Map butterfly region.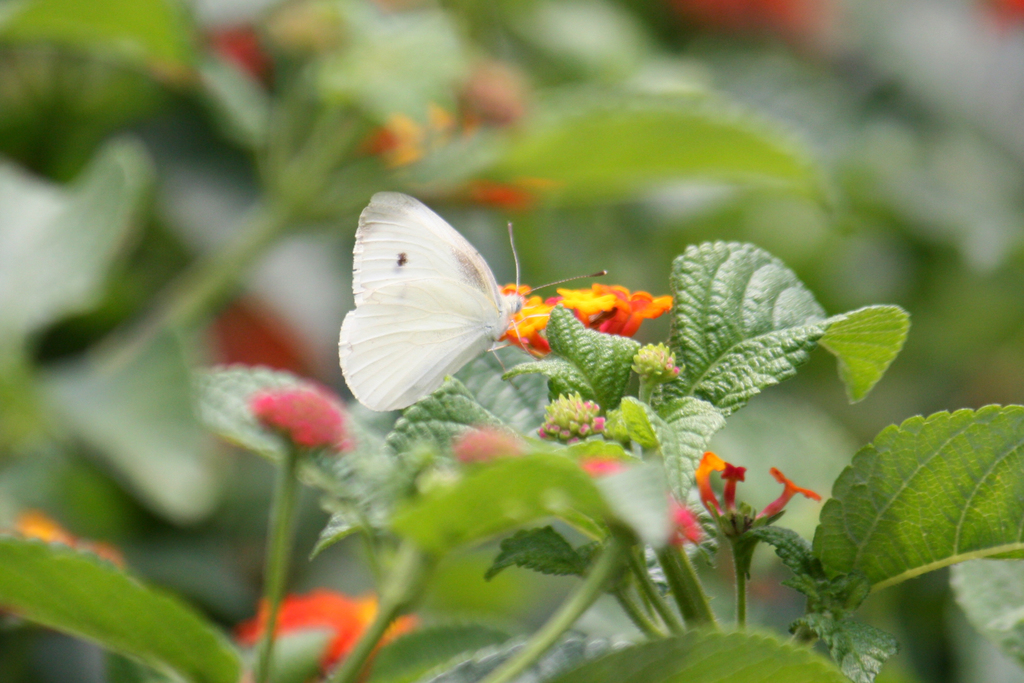
Mapped to [332, 198, 625, 443].
